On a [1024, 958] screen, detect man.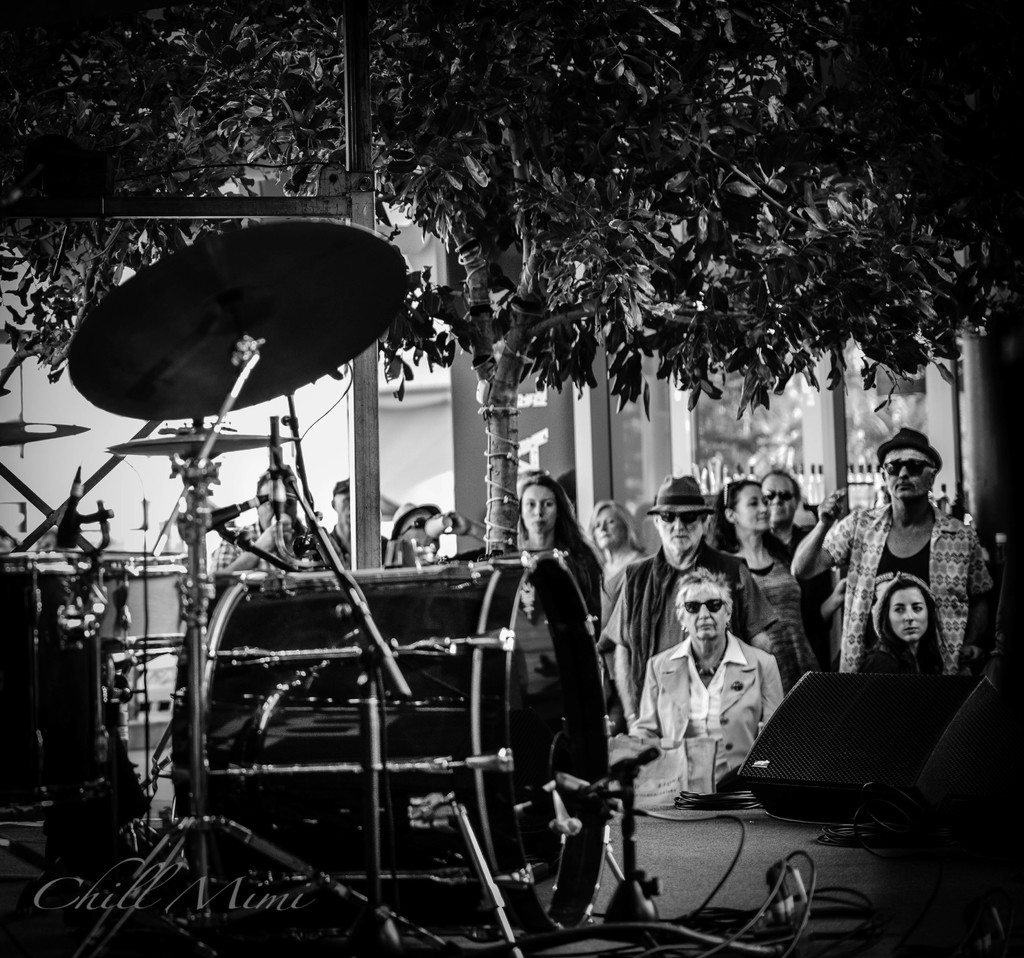
624 564 798 797.
